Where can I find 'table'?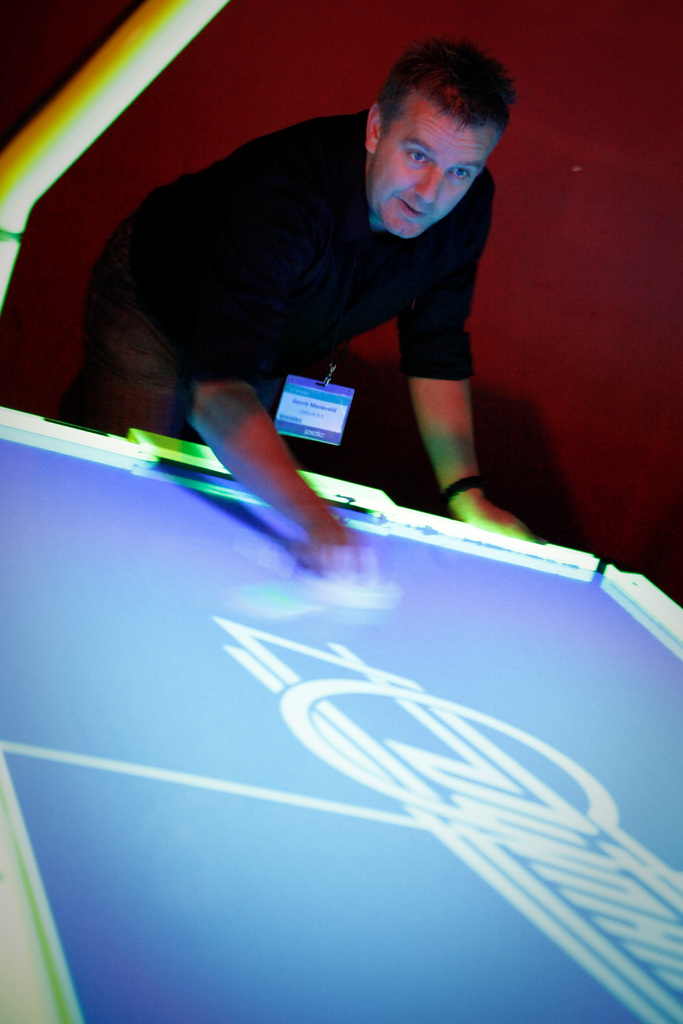
You can find it at bbox=[0, 405, 682, 1001].
